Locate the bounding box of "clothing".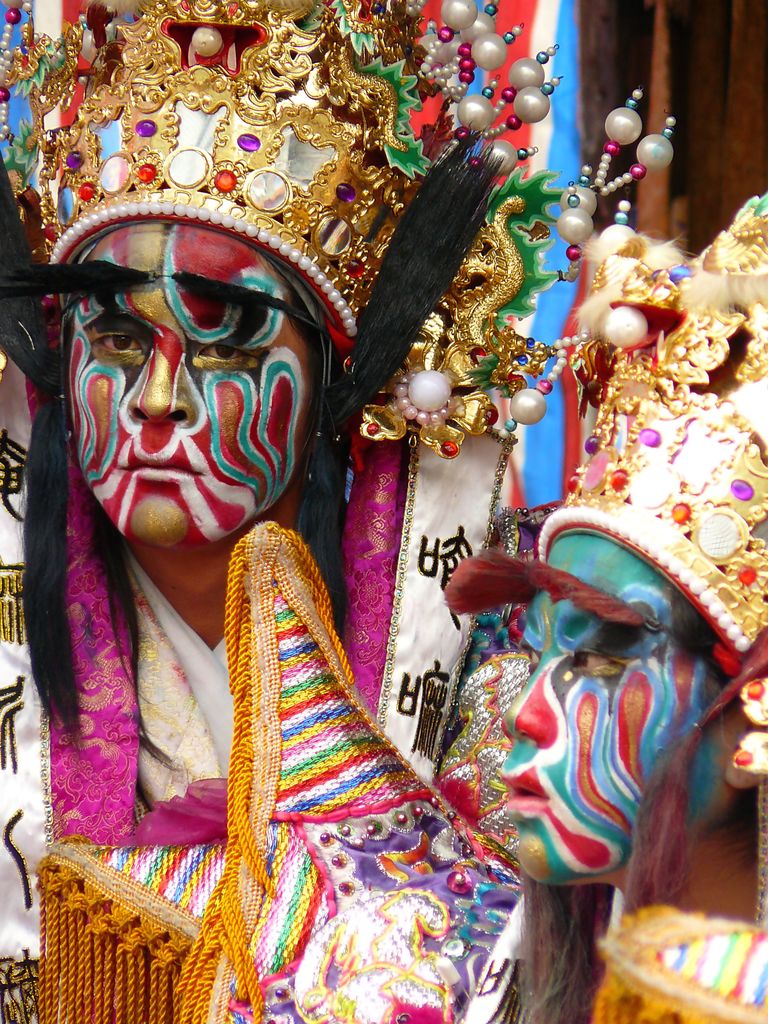
Bounding box: pyautogui.locateOnScreen(60, 459, 535, 1002).
